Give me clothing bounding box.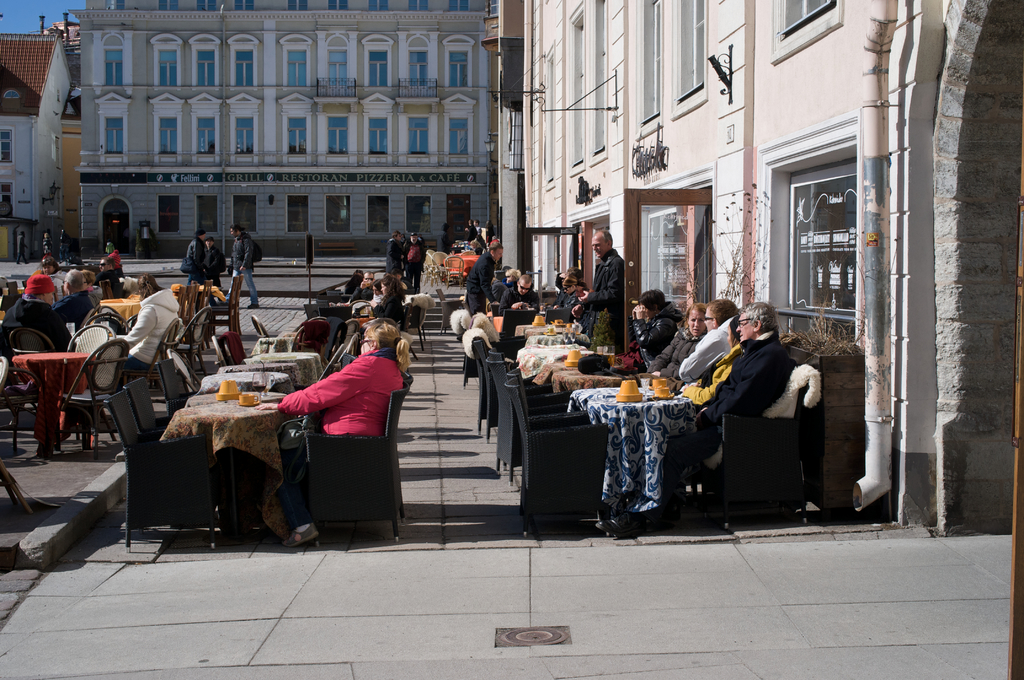
locate(220, 233, 257, 303).
